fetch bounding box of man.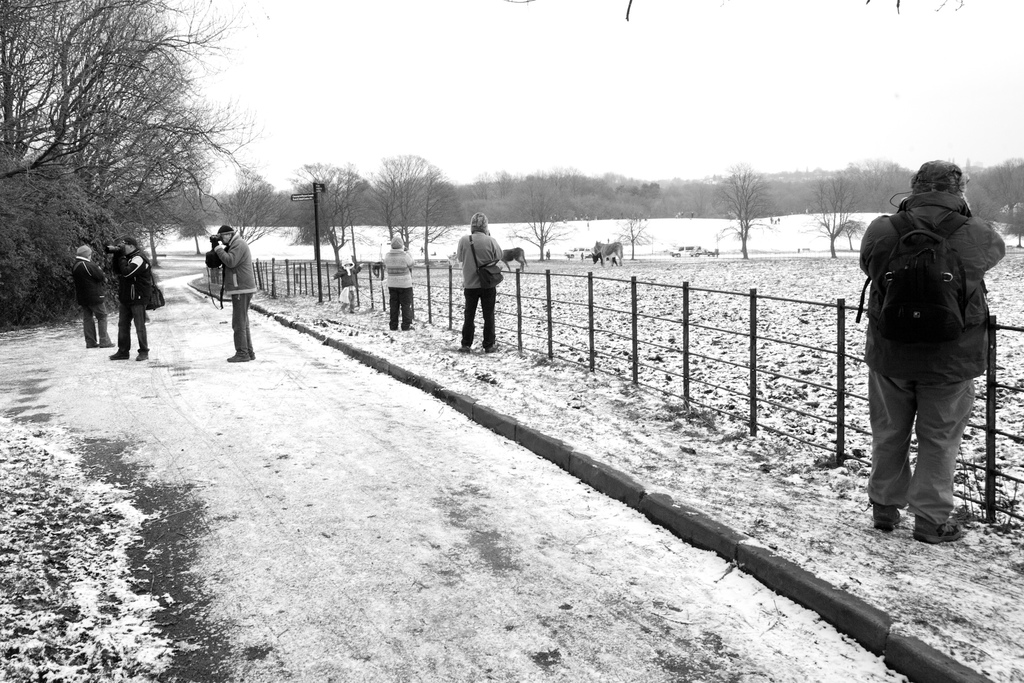
Bbox: pyautogui.locateOnScreen(221, 227, 260, 360).
